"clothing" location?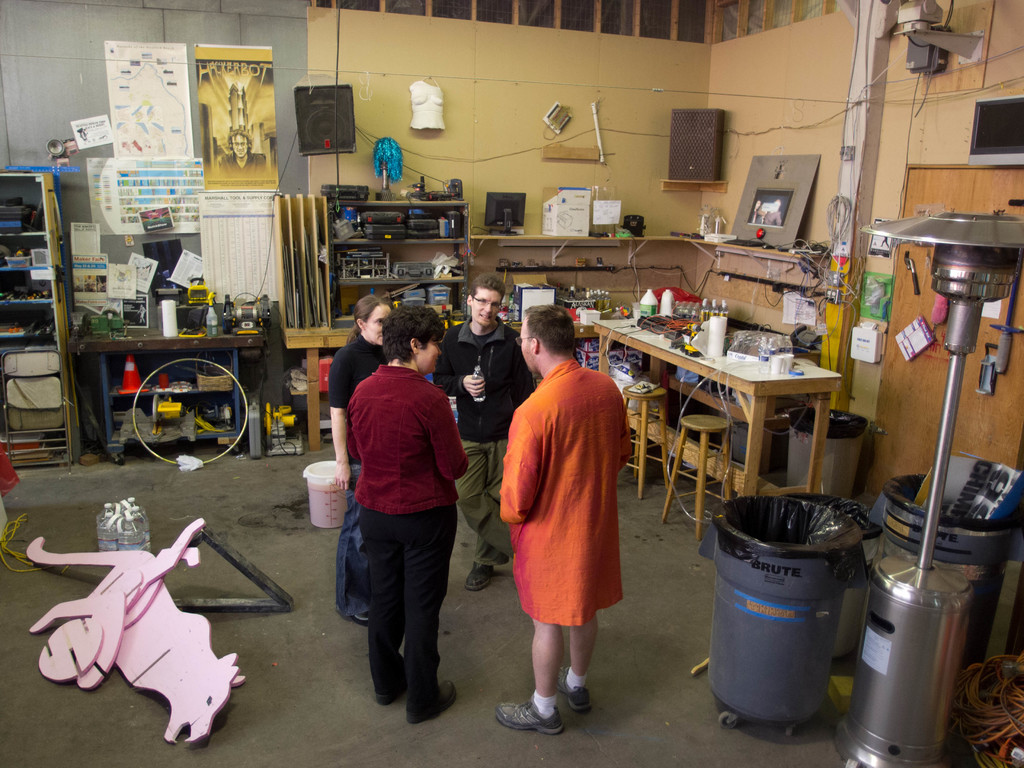
[349,348,467,714]
